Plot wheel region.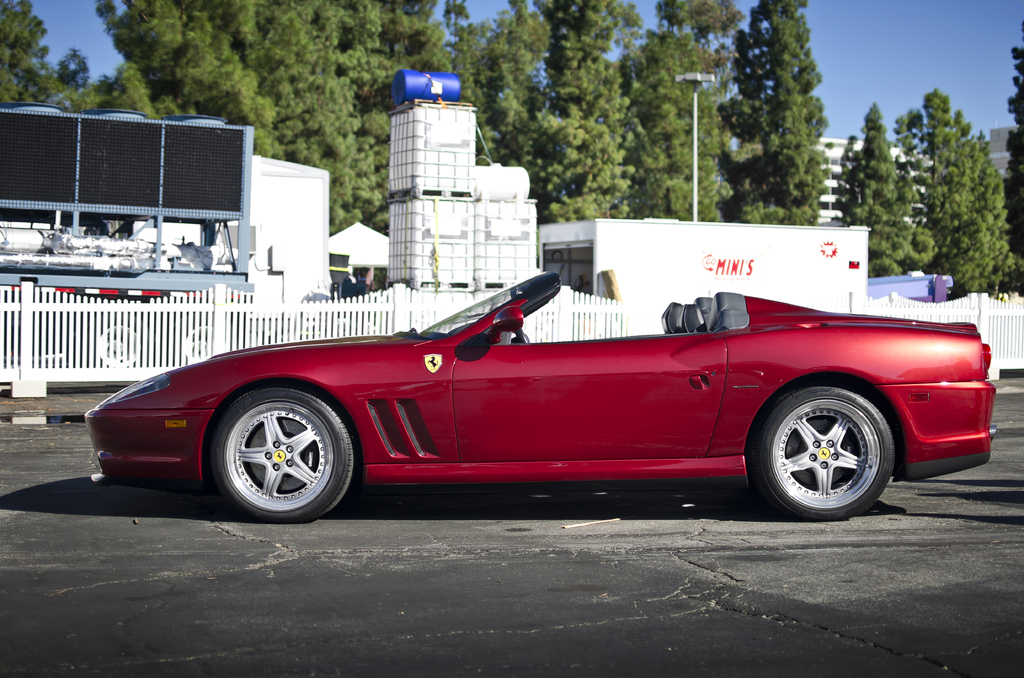
Plotted at crop(195, 382, 348, 519).
